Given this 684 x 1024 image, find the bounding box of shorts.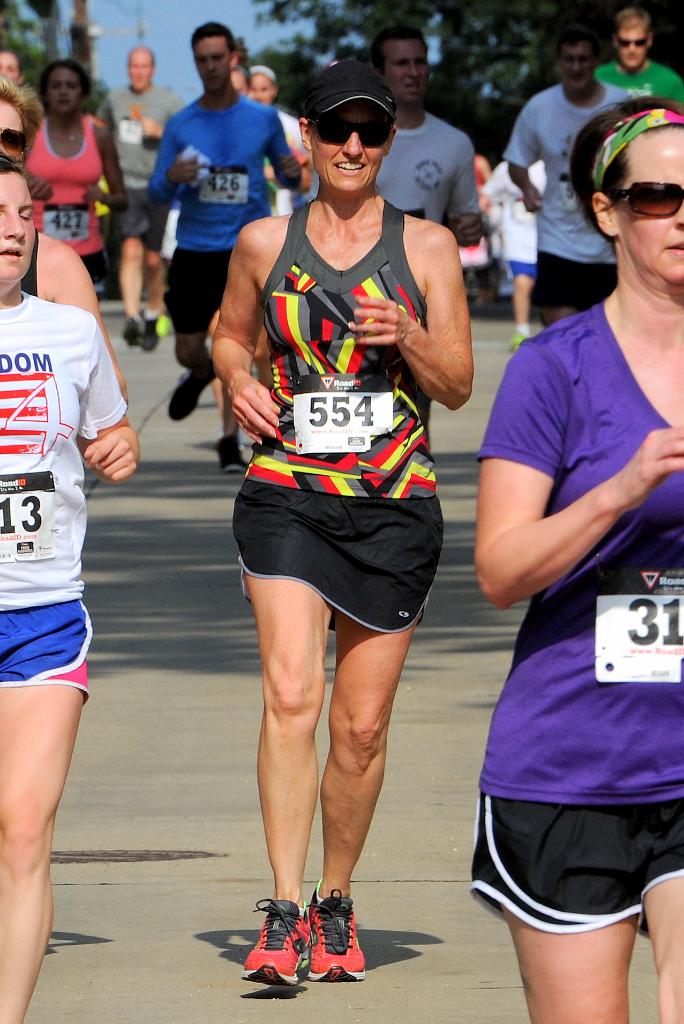
476,808,665,949.
